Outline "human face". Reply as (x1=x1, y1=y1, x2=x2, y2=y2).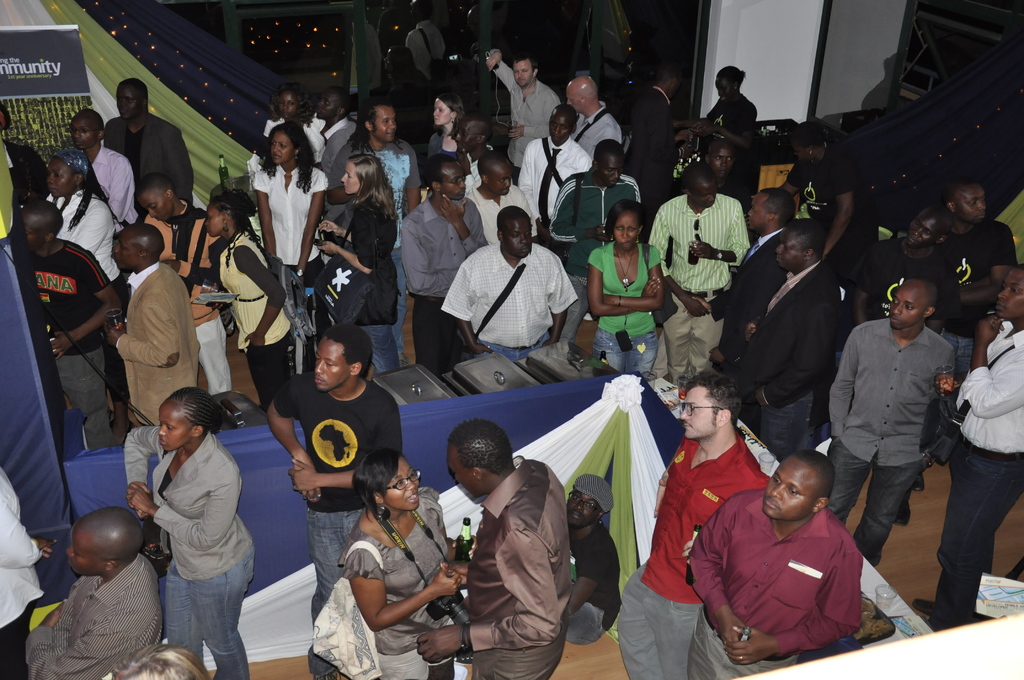
(x1=111, y1=229, x2=143, y2=269).
